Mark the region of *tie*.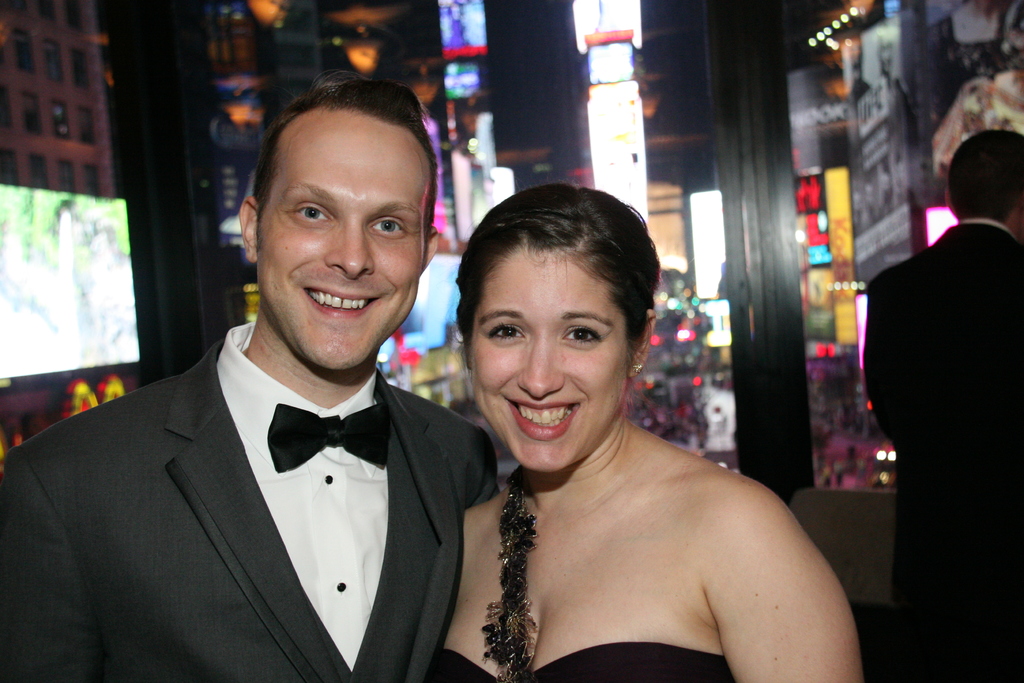
Region: {"x1": 268, "y1": 401, "x2": 387, "y2": 465}.
